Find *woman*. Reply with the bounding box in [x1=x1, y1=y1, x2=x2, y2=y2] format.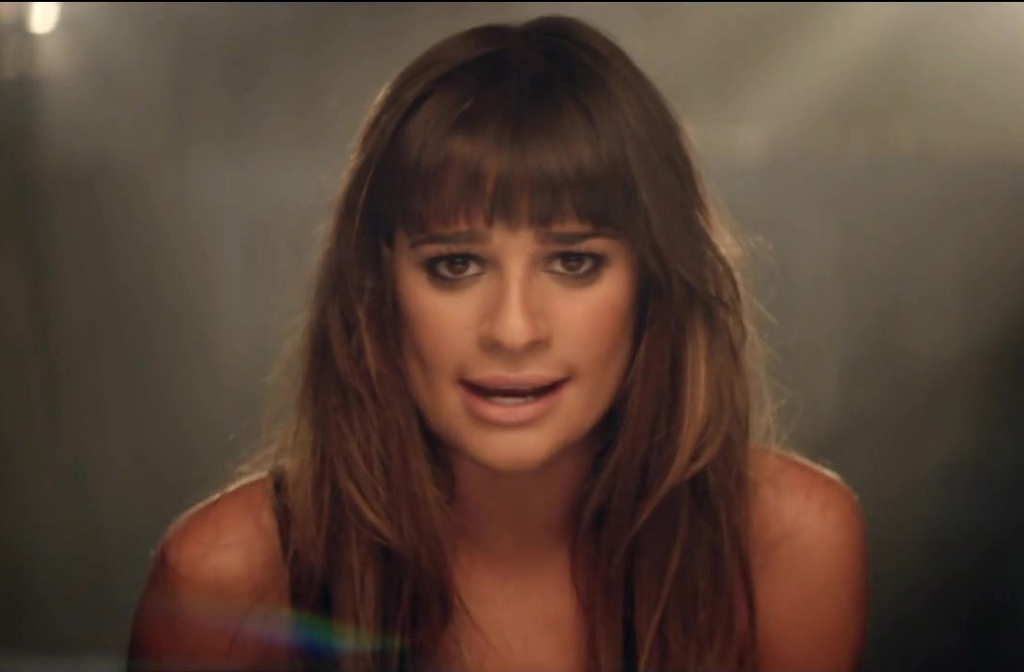
[x1=141, y1=12, x2=855, y2=671].
